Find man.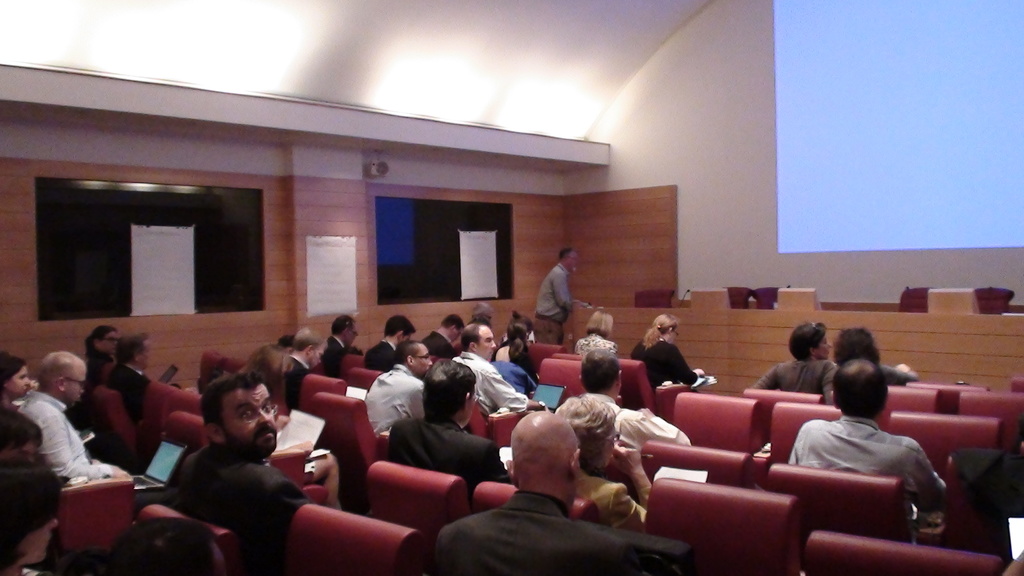
pyautogui.locateOnScreen(556, 347, 634, 426).
